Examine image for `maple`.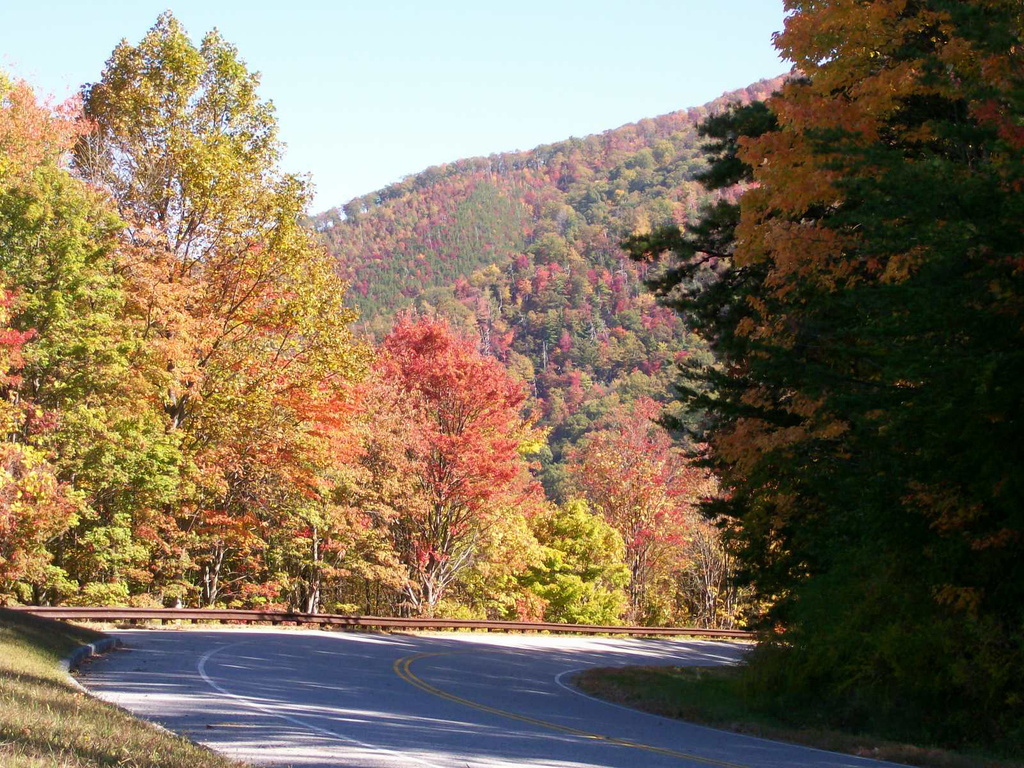
Examination result: bbox=[337, 419, 496, 629].
